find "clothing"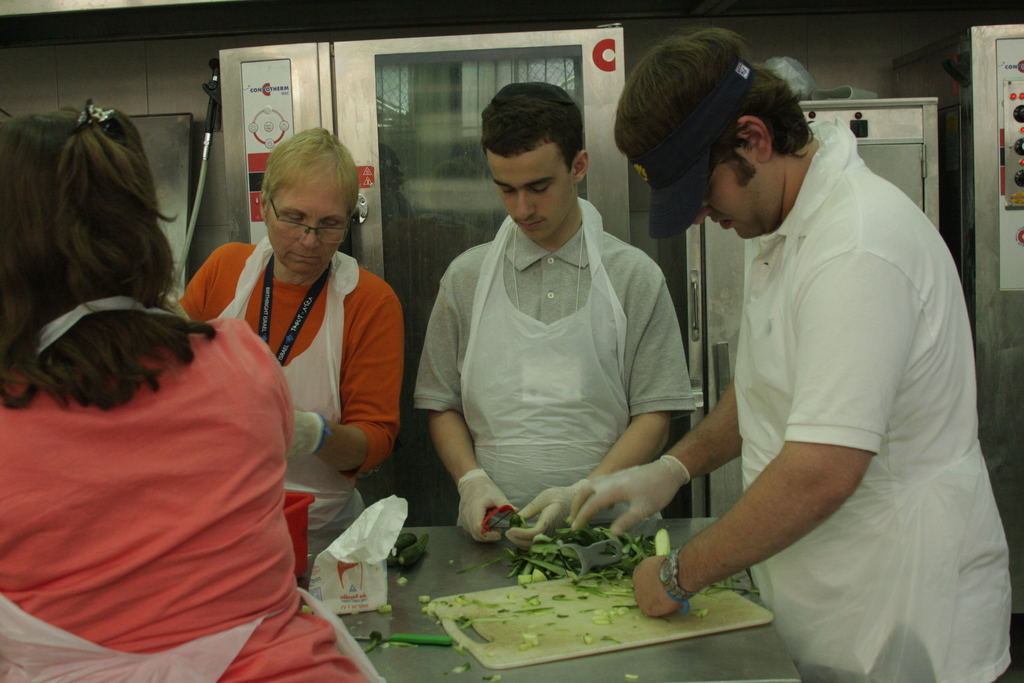
detection(17, 236, 323, 671)
